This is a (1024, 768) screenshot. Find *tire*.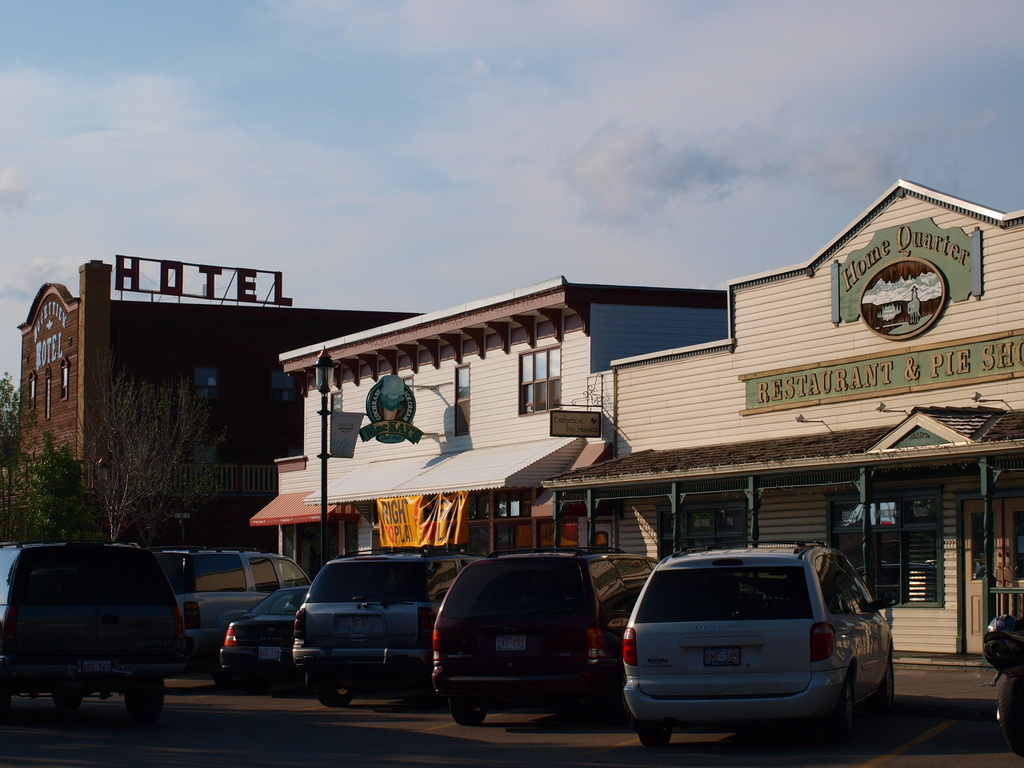
Bounding box: rect(319, 675, 361, 706).
